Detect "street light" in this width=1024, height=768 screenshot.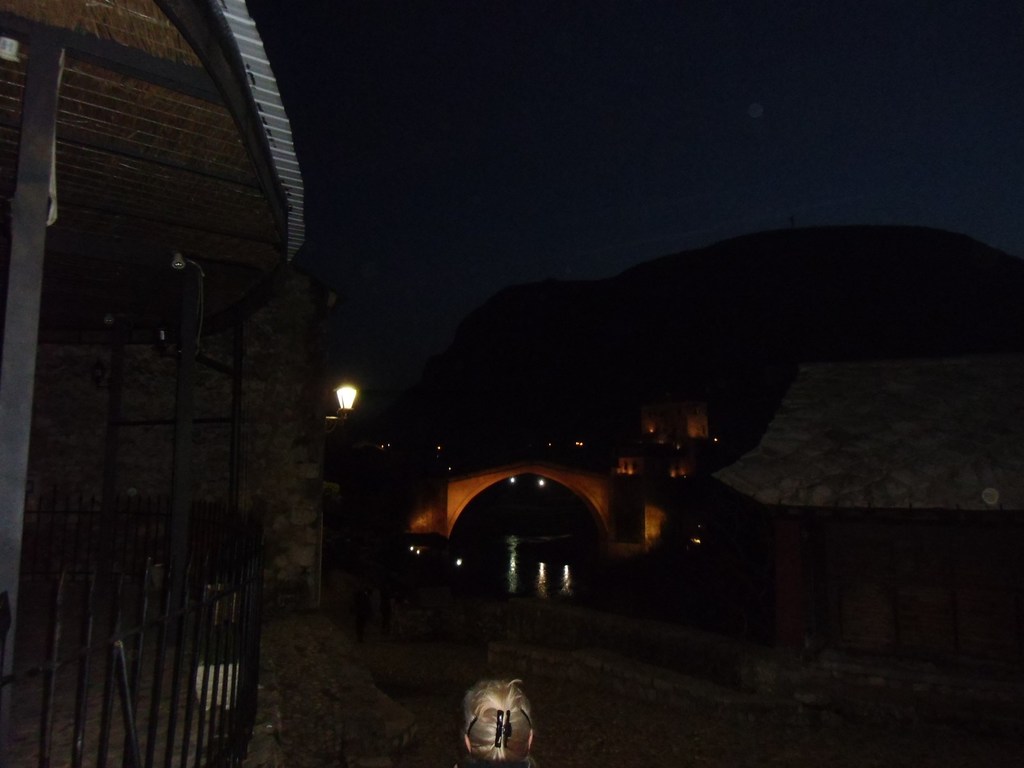
Detection: l=330, t=375, r=361, b=423.
